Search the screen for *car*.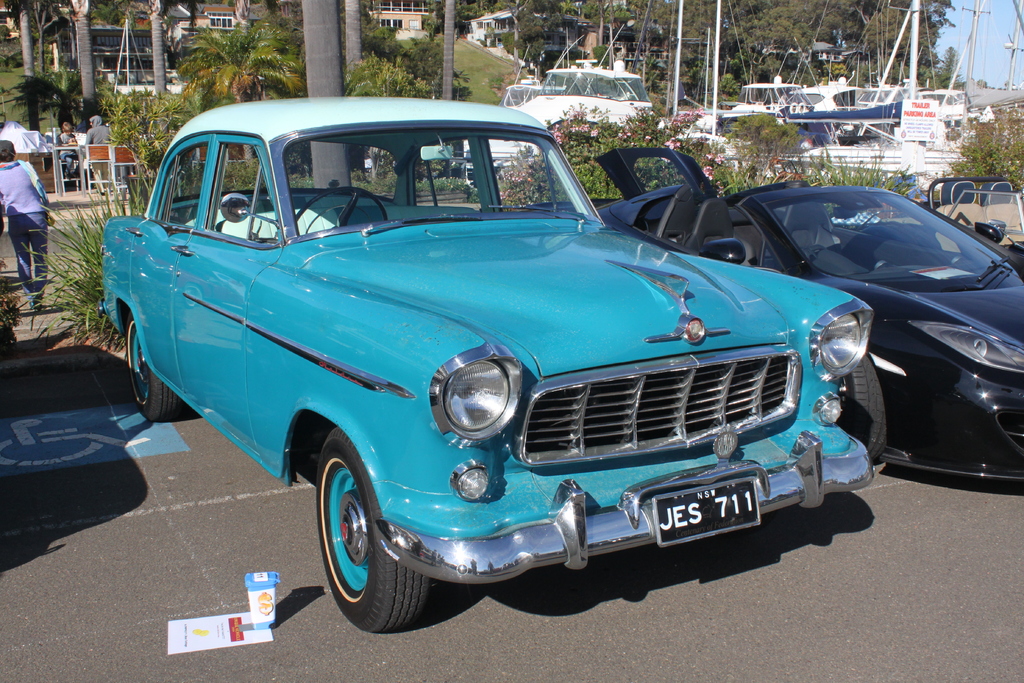
Found at bbox=[536, 142, 1023, 479].
